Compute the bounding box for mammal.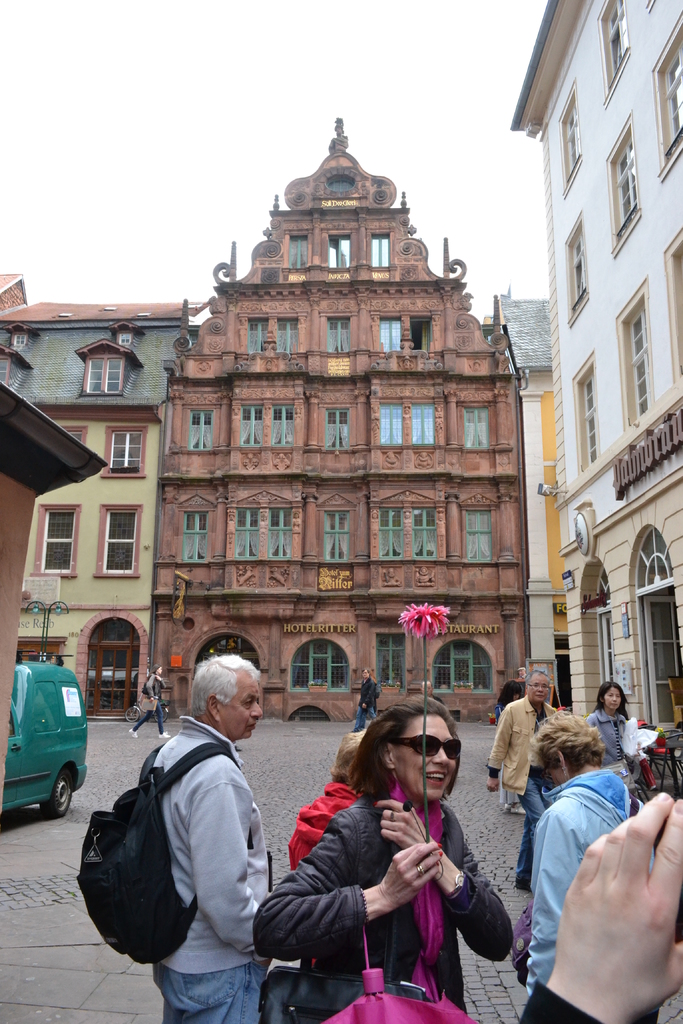
x1=418 y1=679 x2=445 y2=704.
